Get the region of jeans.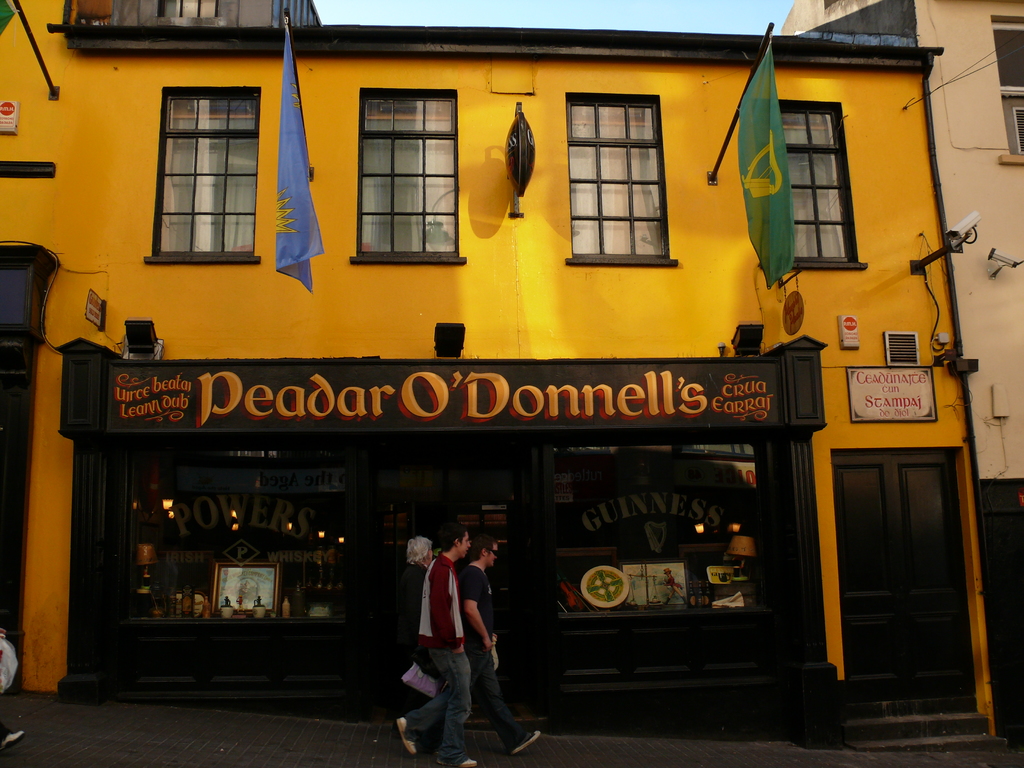
(left=476, top=623, right=532, bottom=731).
